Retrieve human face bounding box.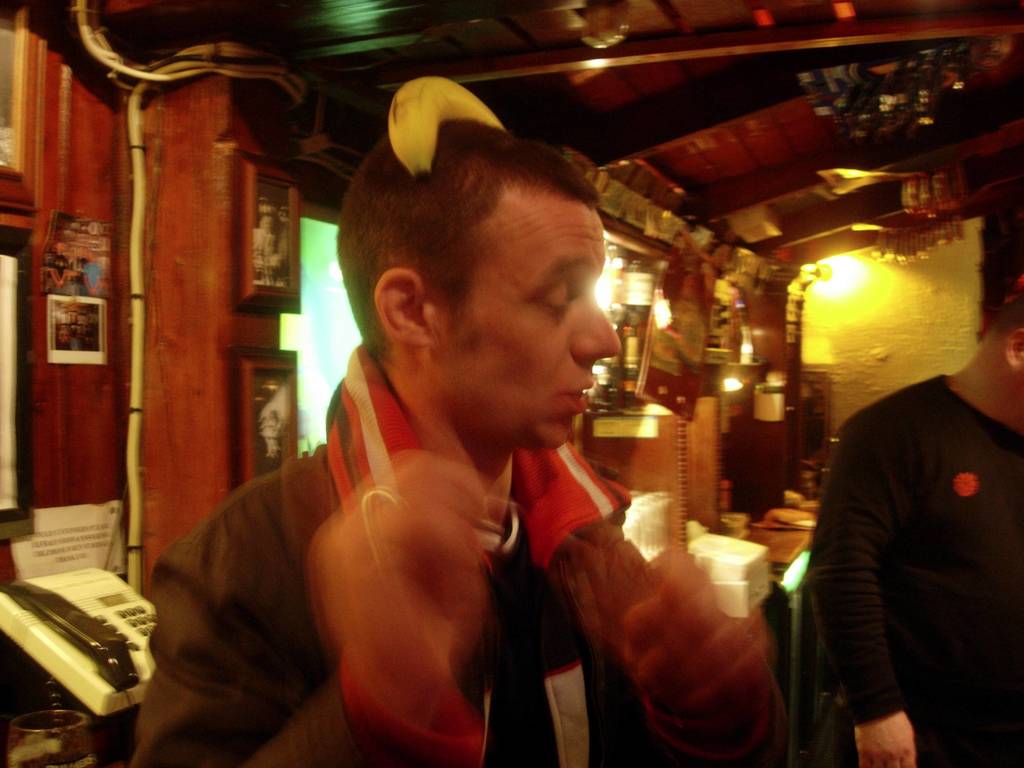
Bounding box: box(447, 193, 622, 451).
